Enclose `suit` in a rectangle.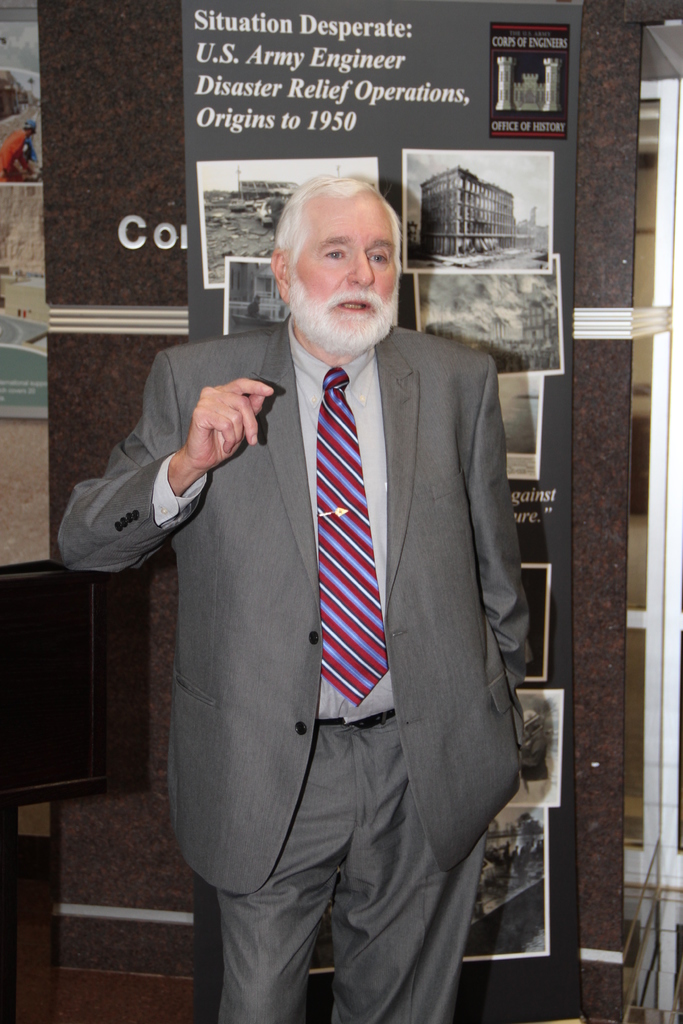
(left=109, top=221, right=541, bottom=1004).
